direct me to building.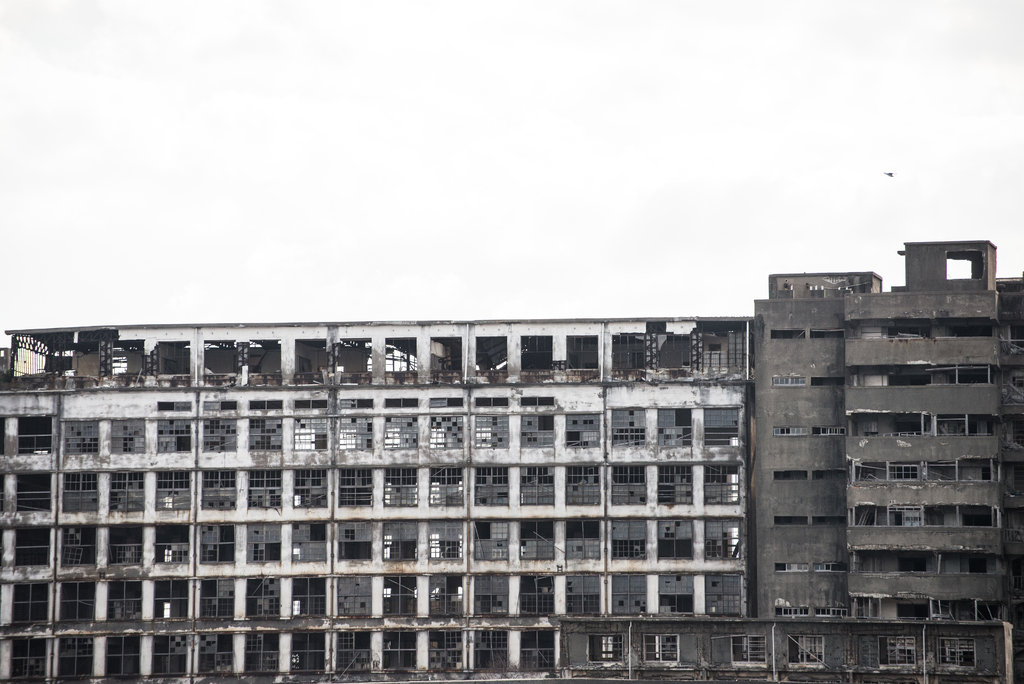
Direction: [left=0, top=314, right=752, bottom=683].
